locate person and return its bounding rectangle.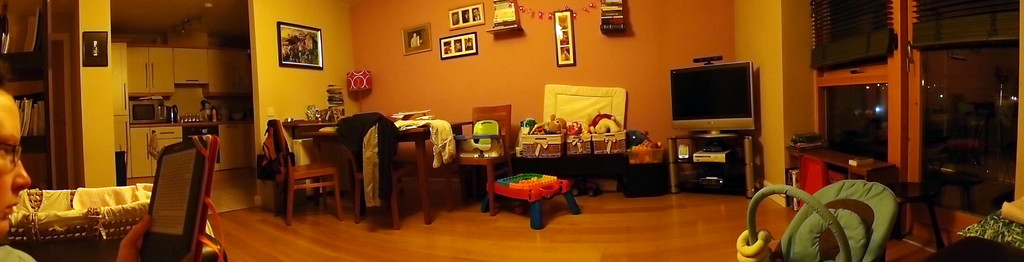
[left=0, top=90, right=147, bottom=258].
